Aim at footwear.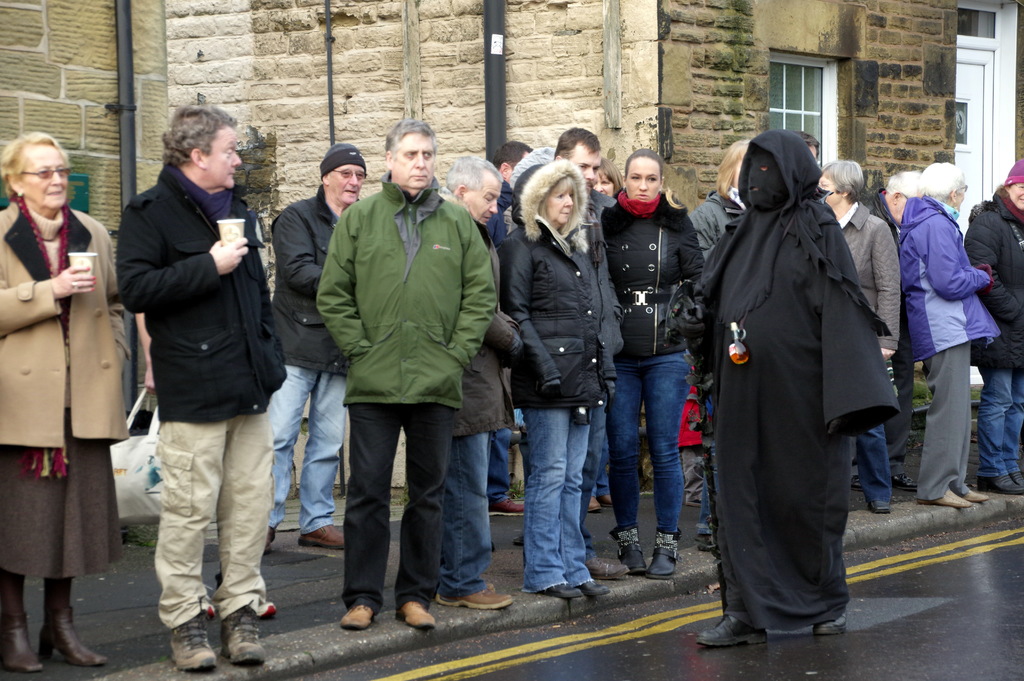
Aimed at region(955, 484, 986, 505).
